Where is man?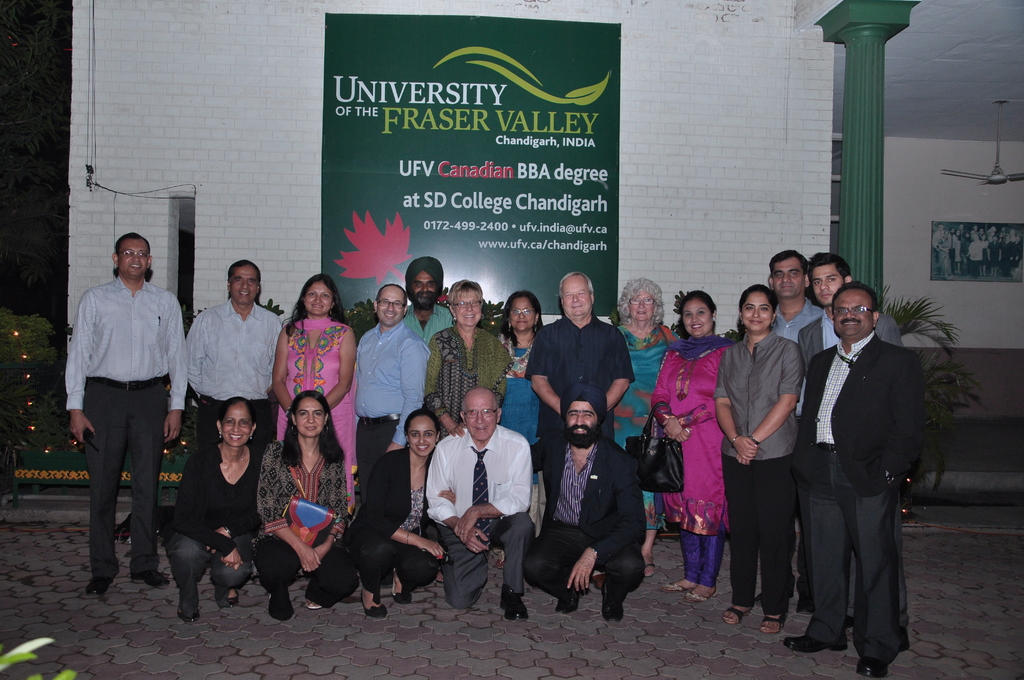
426,386,535,624.
